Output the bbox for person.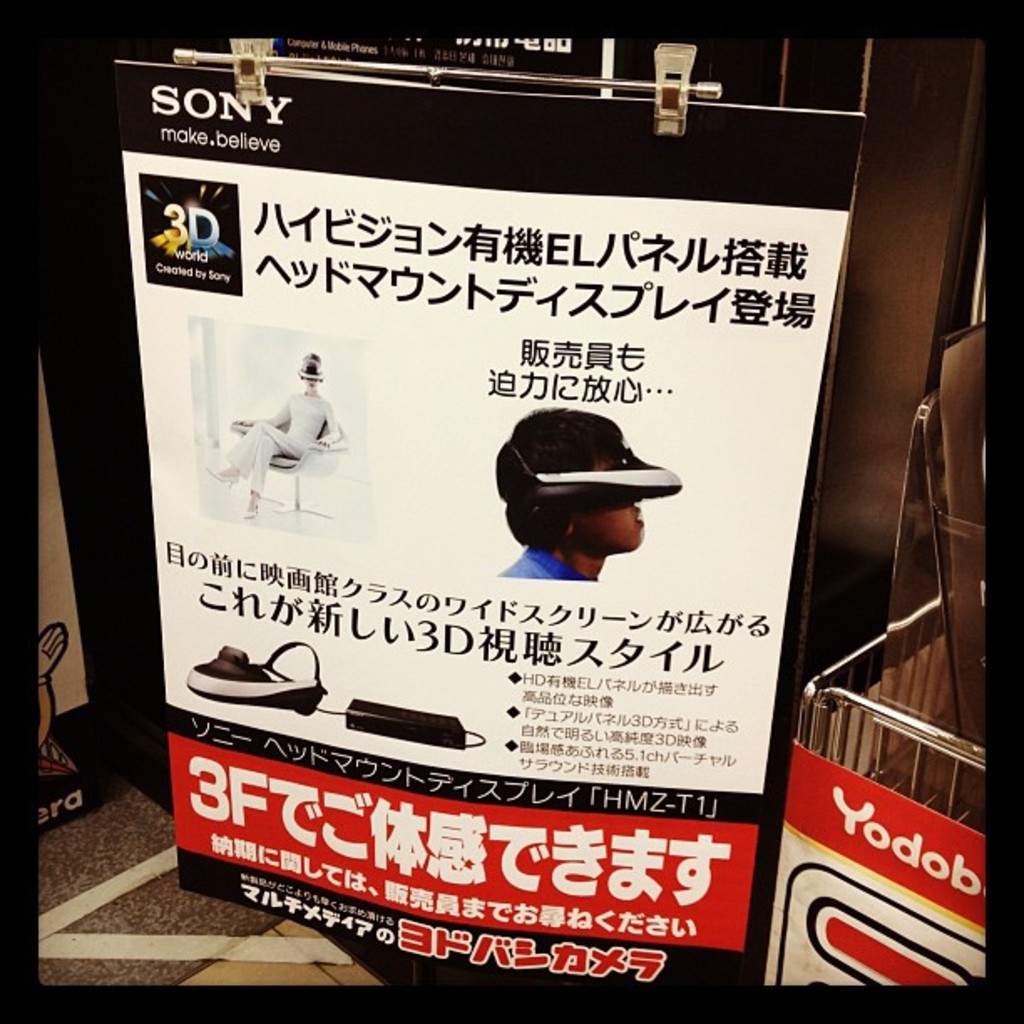
494, 402, 643, 584.
